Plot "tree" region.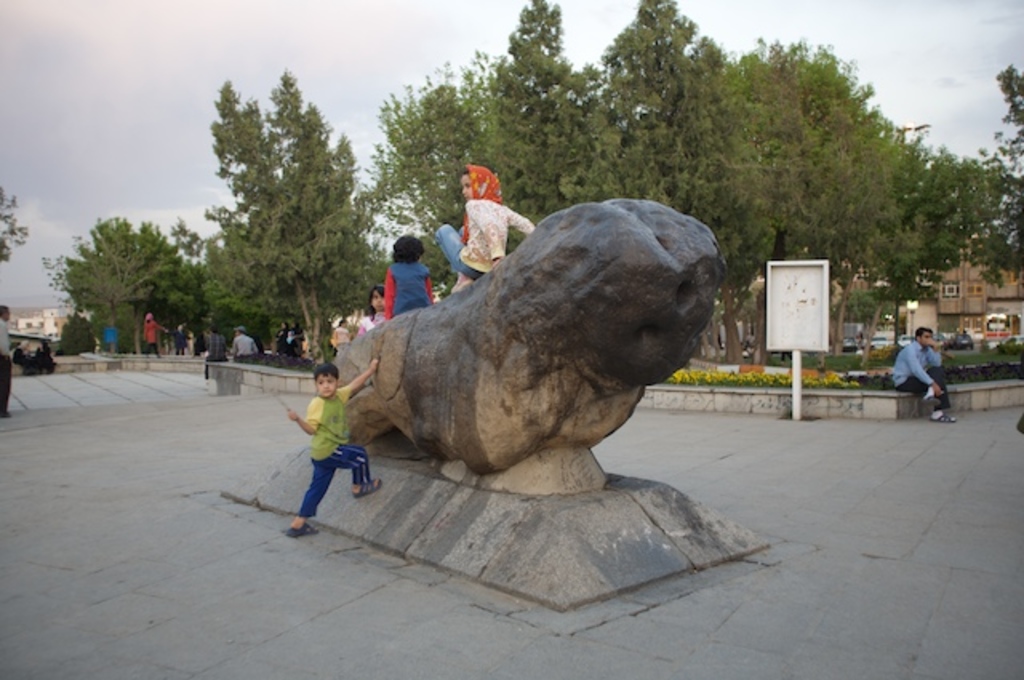
Plotted at 179/46/389/339.
